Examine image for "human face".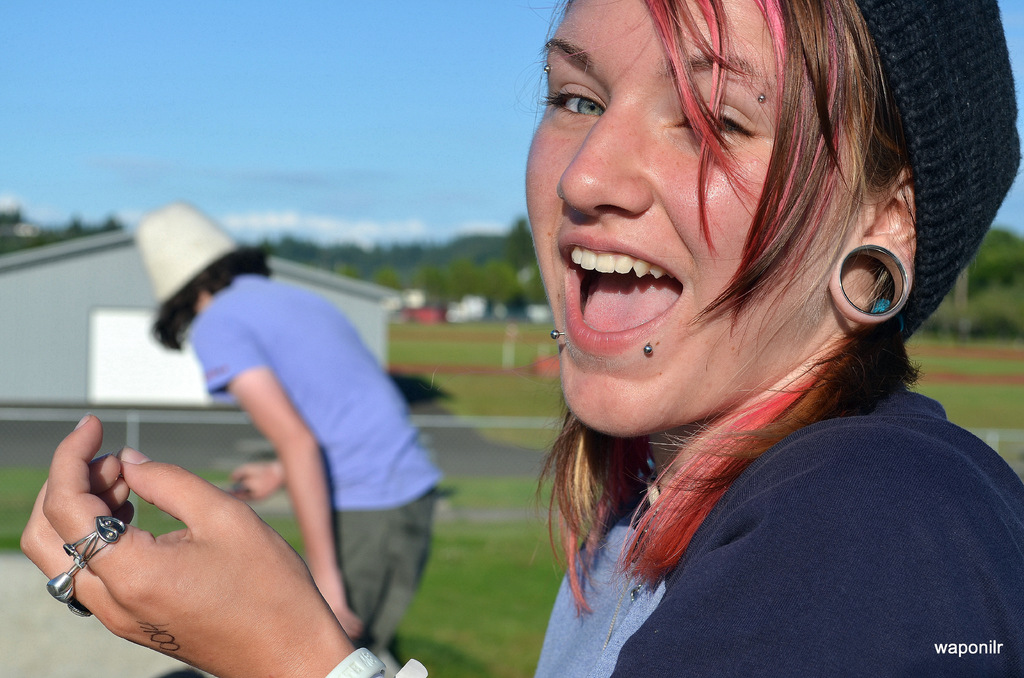
Examination result: 508, 0, 877, 433.
